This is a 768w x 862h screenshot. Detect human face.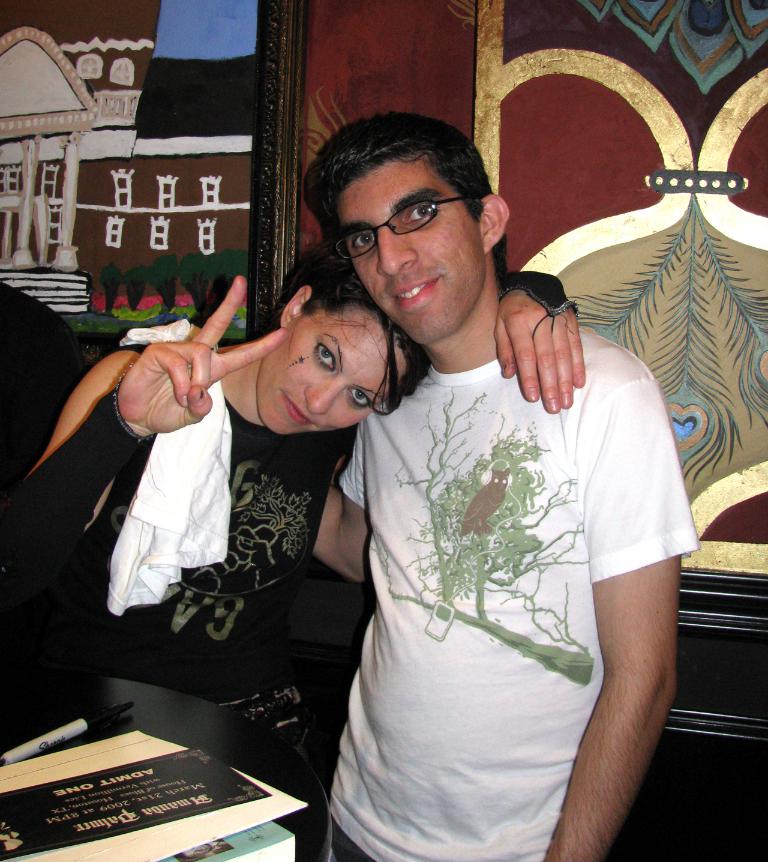
(245, 306, 406, 436).
